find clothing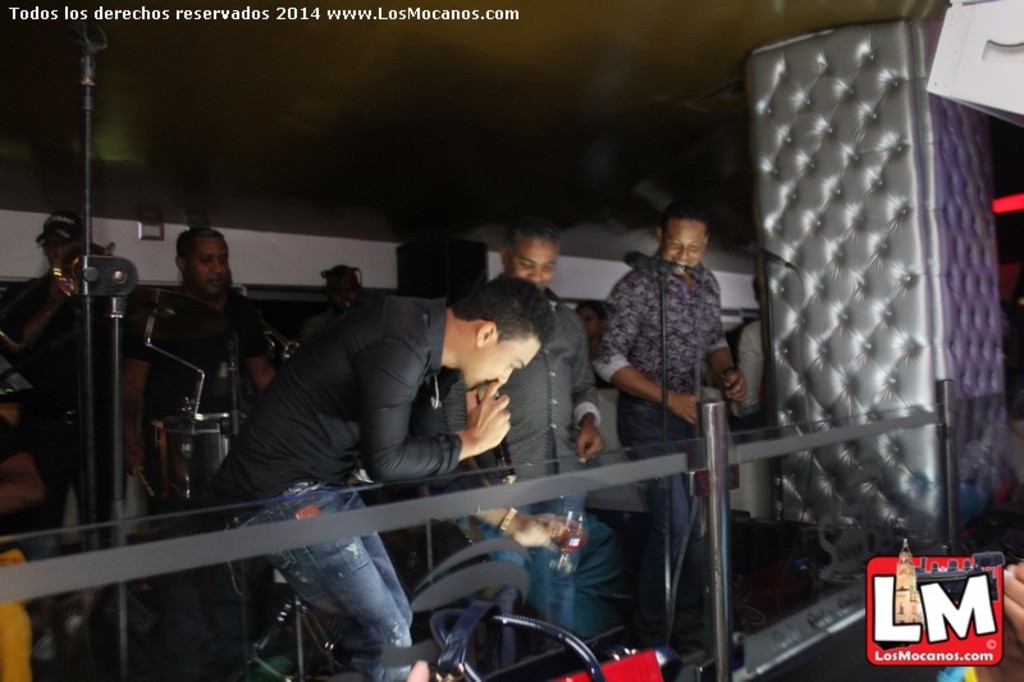
x1=598, y1=247, x2=728, y2=617
